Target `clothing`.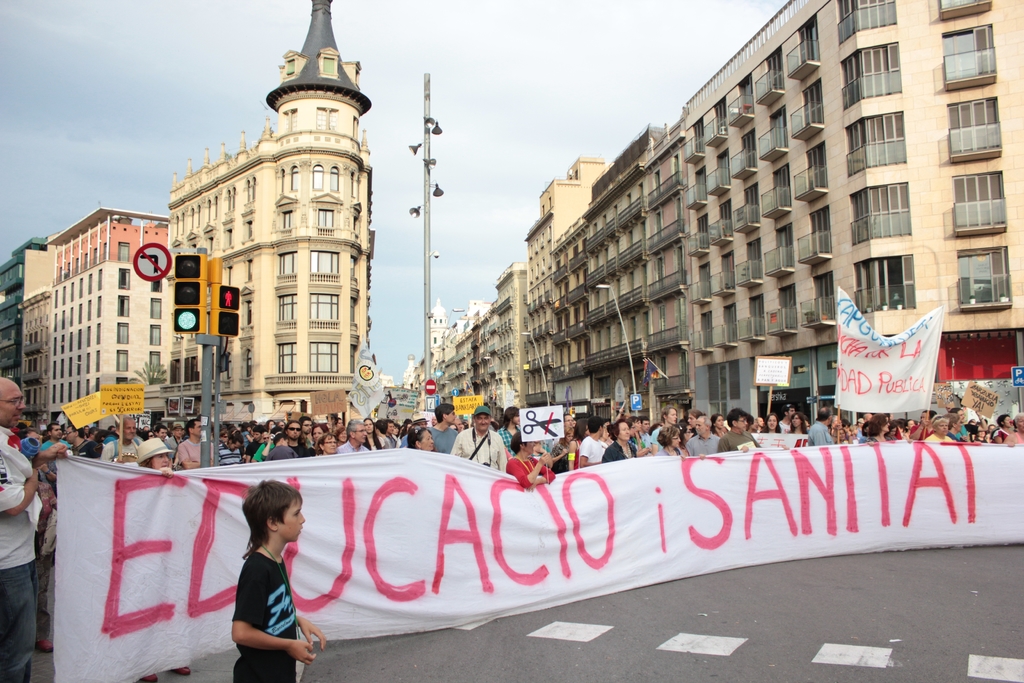
Target region: (0, 420, 38, 682).
